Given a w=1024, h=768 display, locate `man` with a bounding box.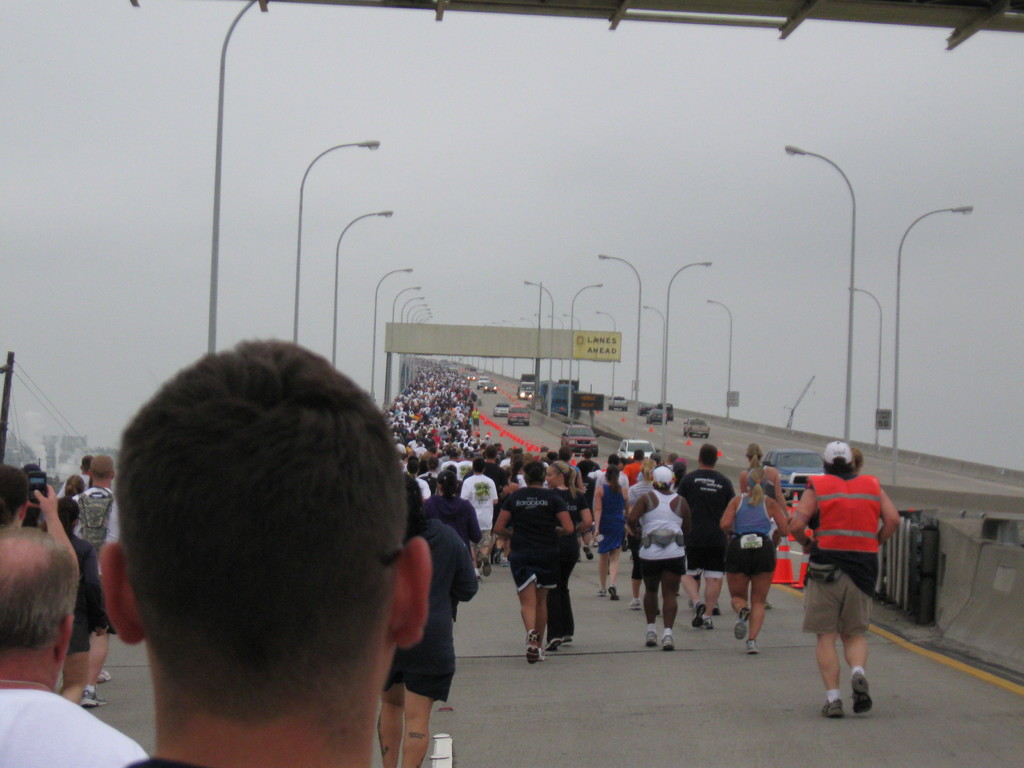
Located: left=595, top=451, right=625, bottom=541.
